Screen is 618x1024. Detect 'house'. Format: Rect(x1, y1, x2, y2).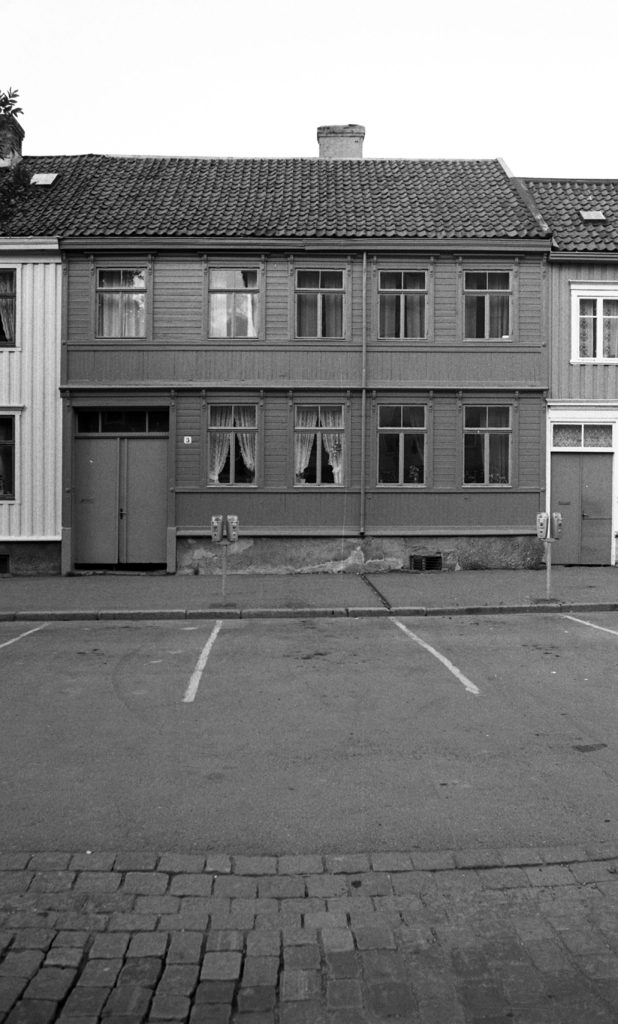
Rect(45, 118, 549, 572).
